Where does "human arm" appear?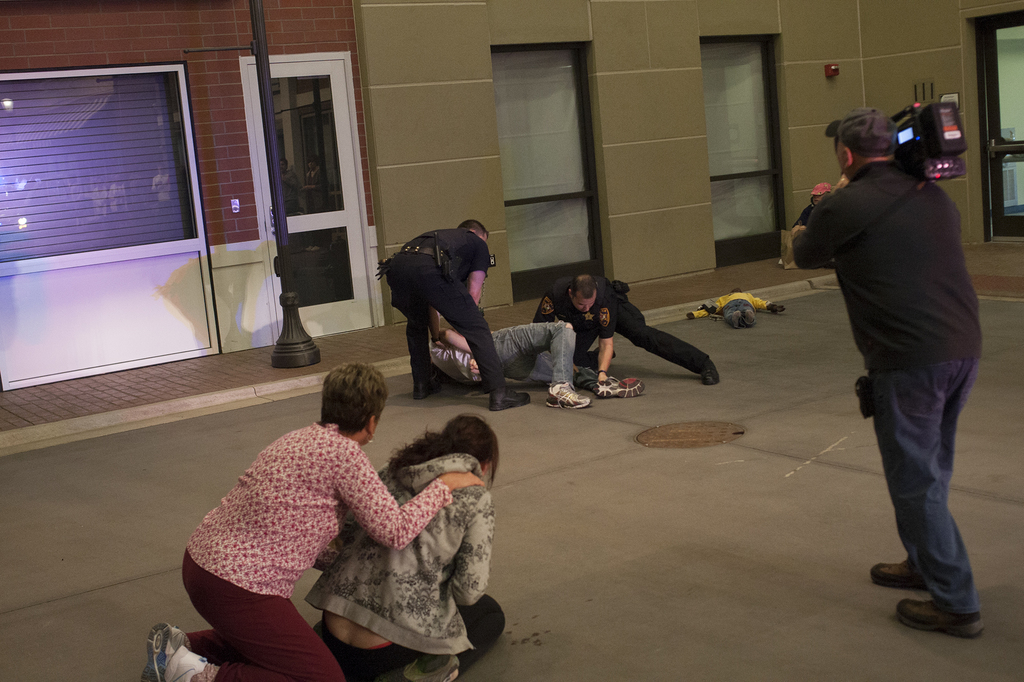
Appears at 622,299,717,377.
